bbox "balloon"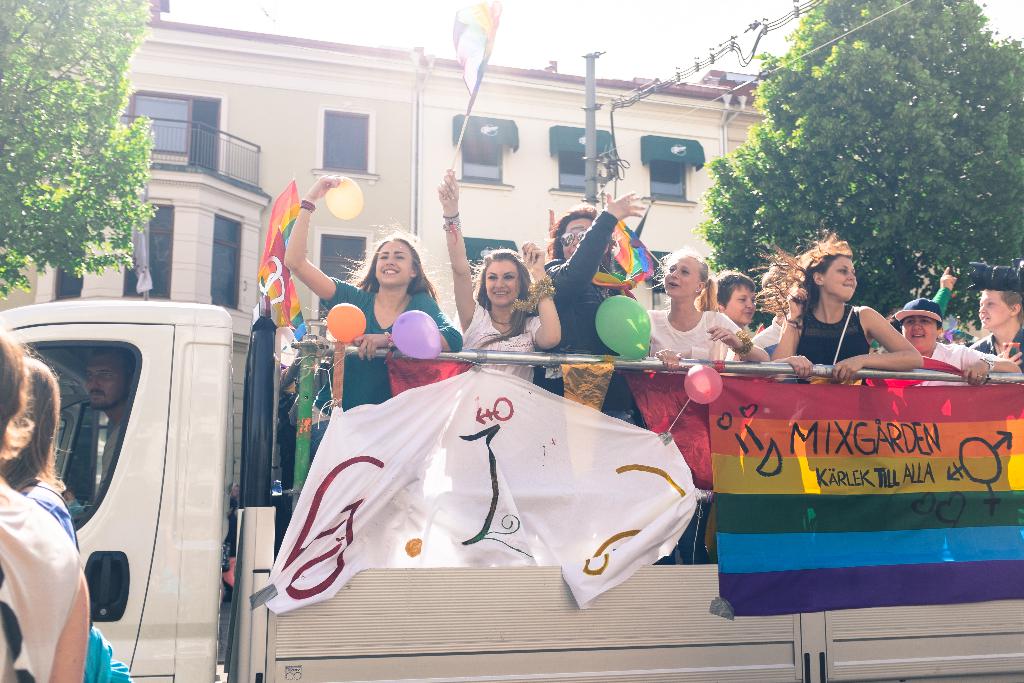
rect(387, 308, 445, 354)
